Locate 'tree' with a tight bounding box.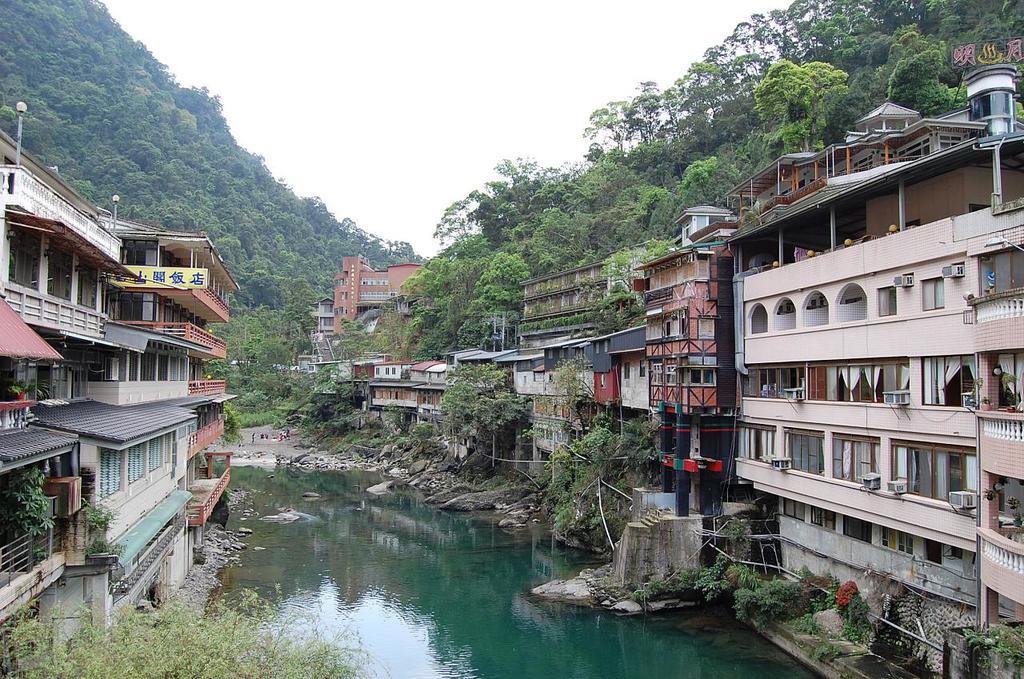
select_region(746, 18, 775, 86).
